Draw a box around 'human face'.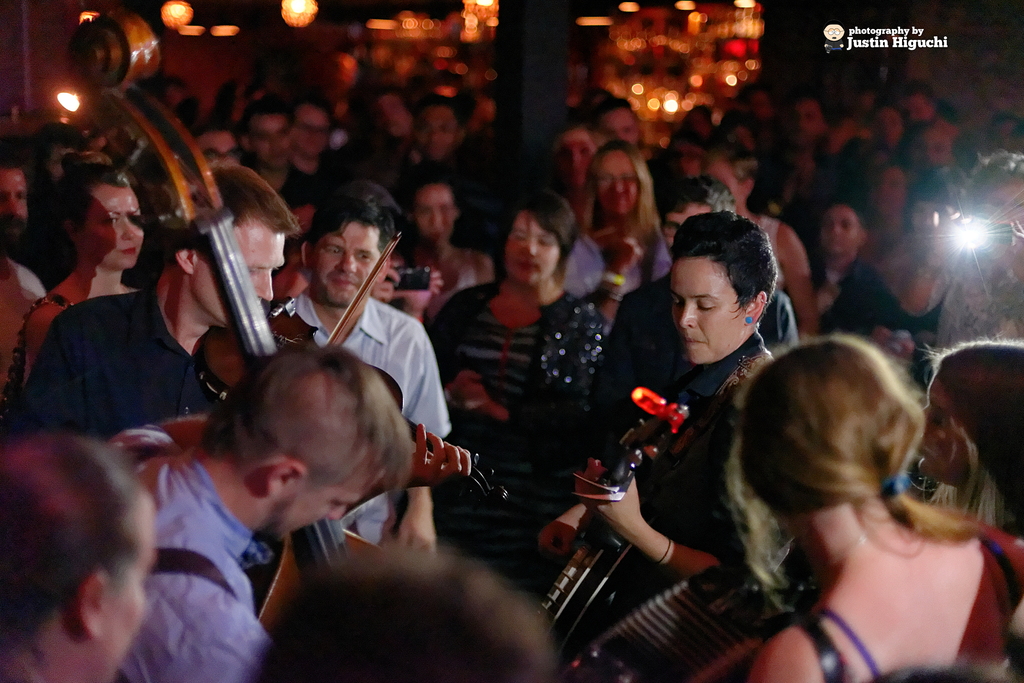
[290,106,328,165].
